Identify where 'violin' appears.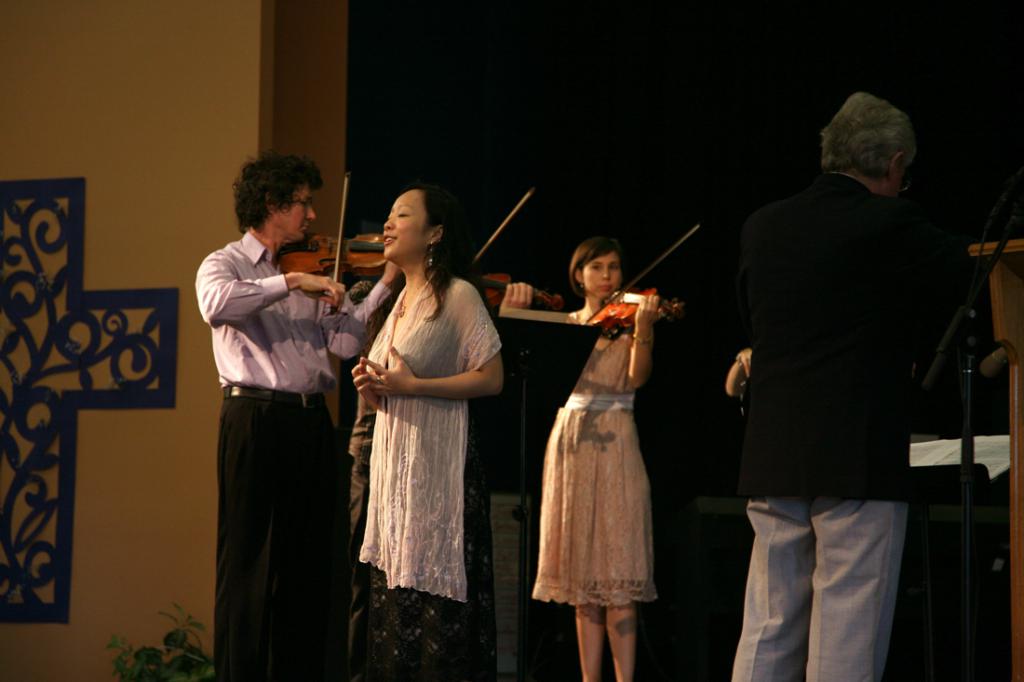
Appears at l=282, t=174, r=396, b=314.
